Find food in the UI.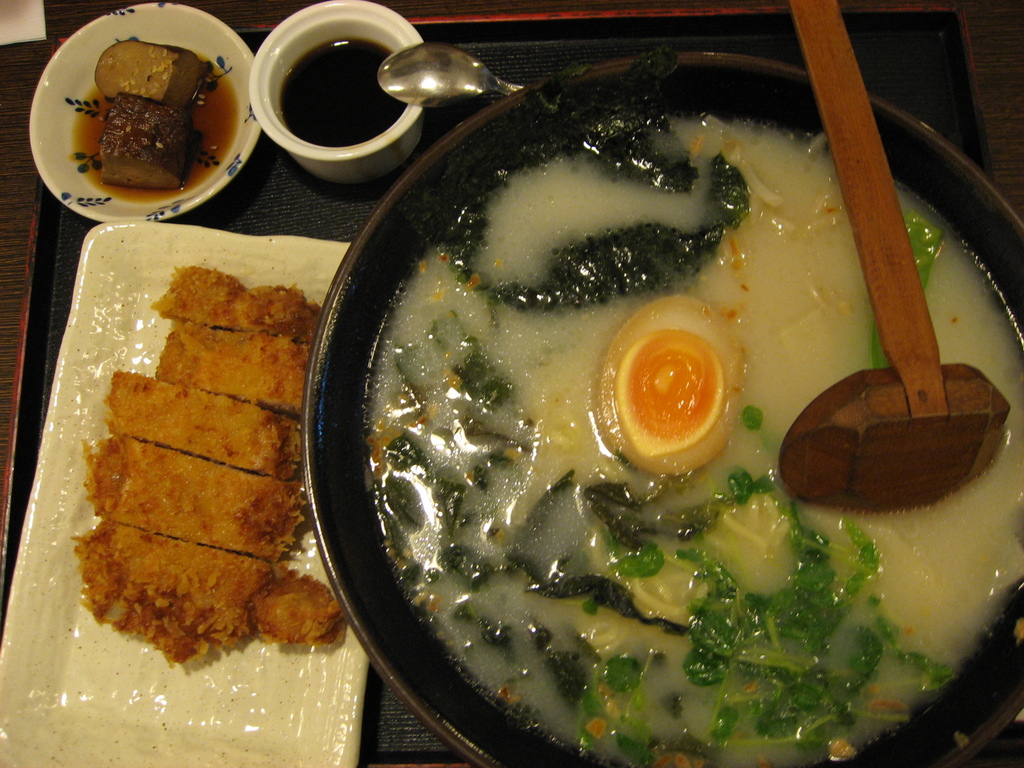
UI element at region(72, 32, 225, 203).
